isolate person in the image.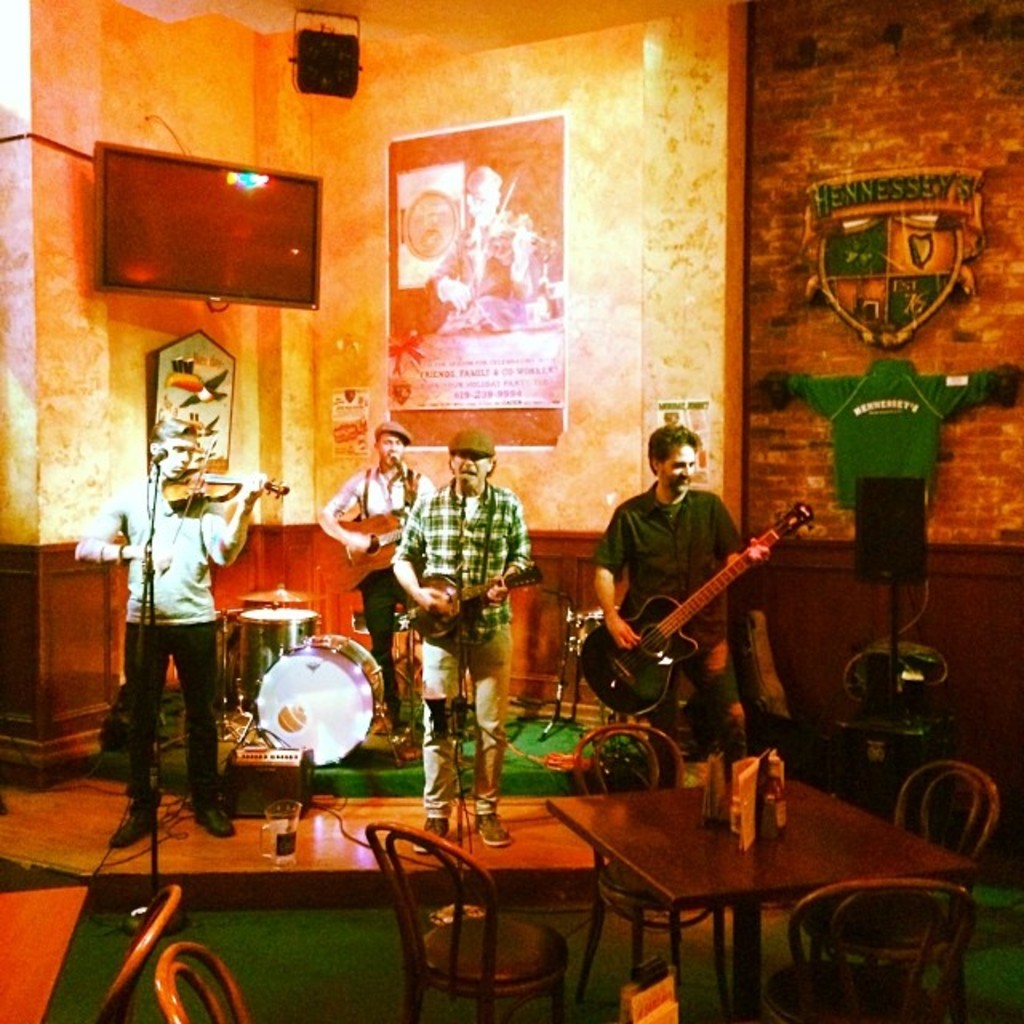
Isolated region: (386, 430, 533, 856).
